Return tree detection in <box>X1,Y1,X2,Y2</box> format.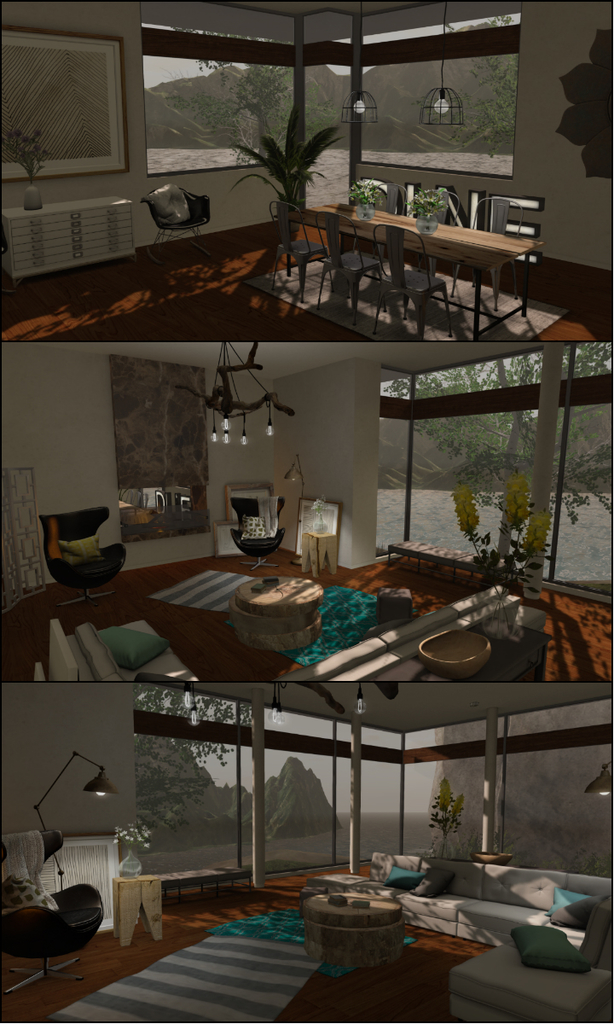
<box>167,29,284,162</box>.
